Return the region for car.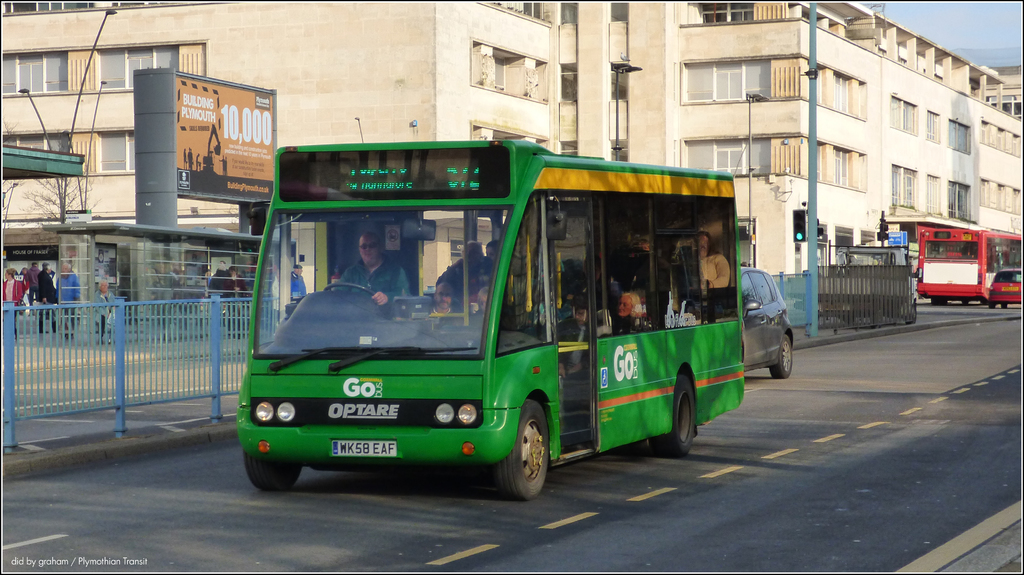
986,264,1023,310.
